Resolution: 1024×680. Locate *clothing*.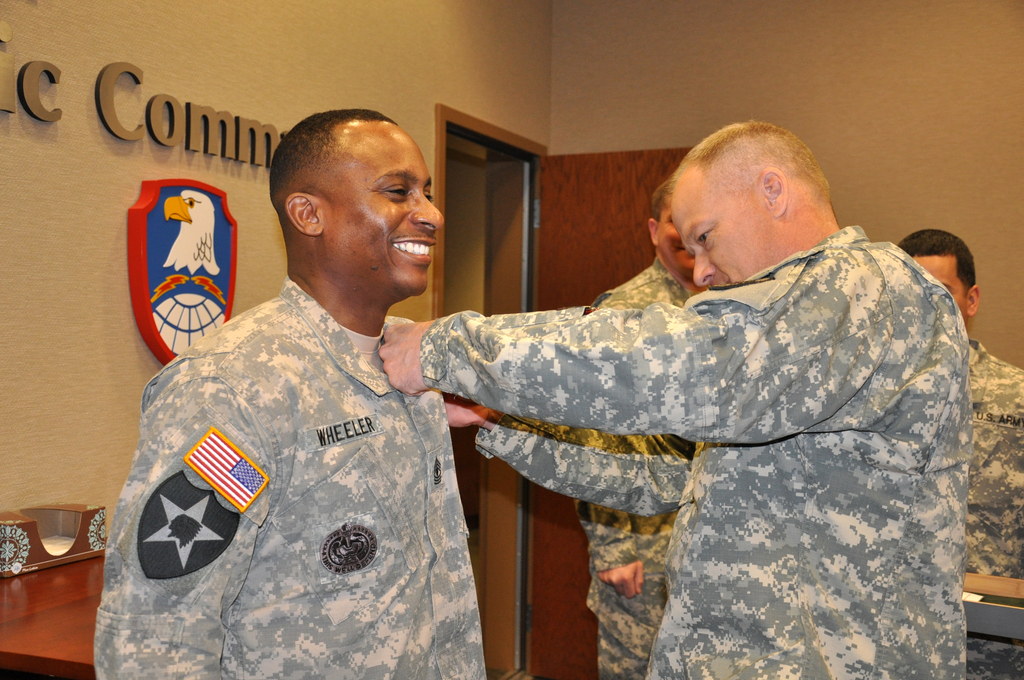
{"left": 540, "top": 254, "right": 700, "bottom": 679}.
